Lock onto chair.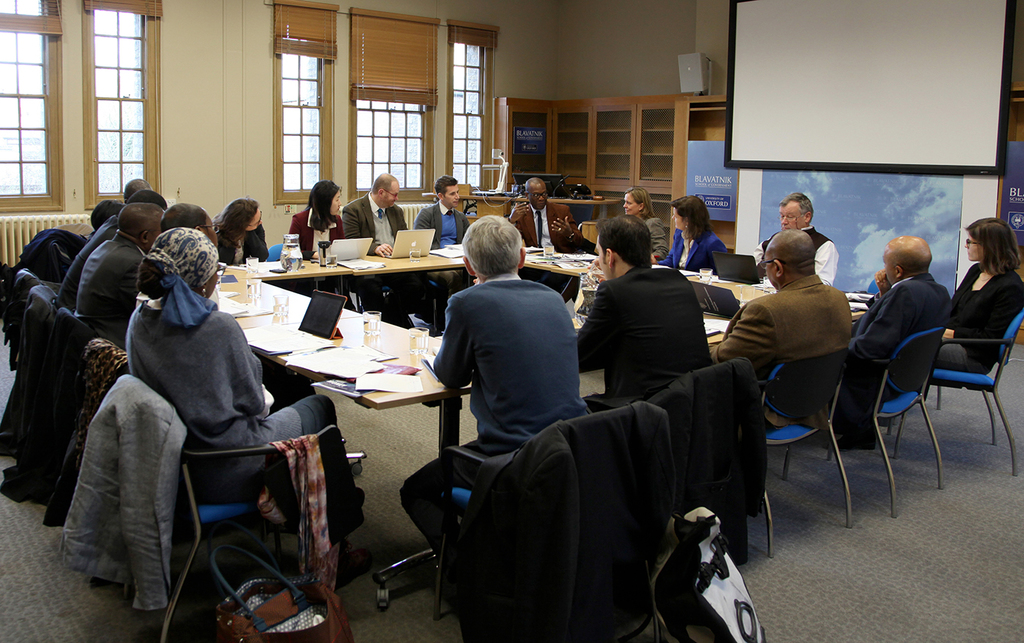
Locked: bbox(870, 279, 881, 295).
